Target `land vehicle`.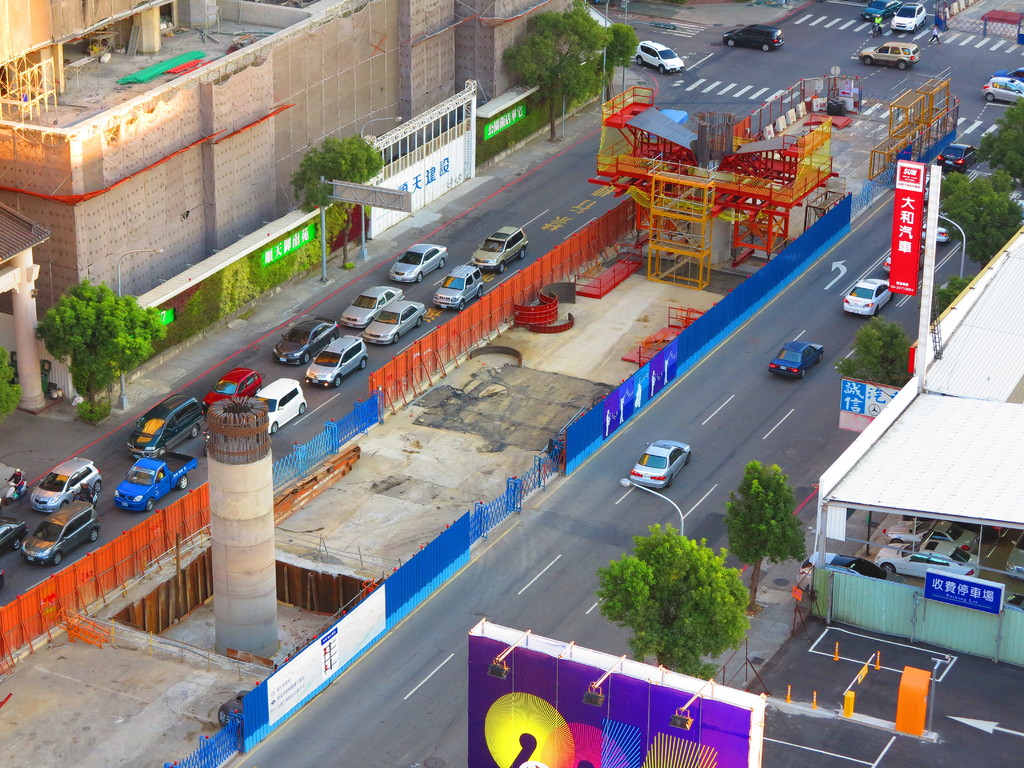
Target region: (x1=724, y1=24, x2=783, y2=50).
